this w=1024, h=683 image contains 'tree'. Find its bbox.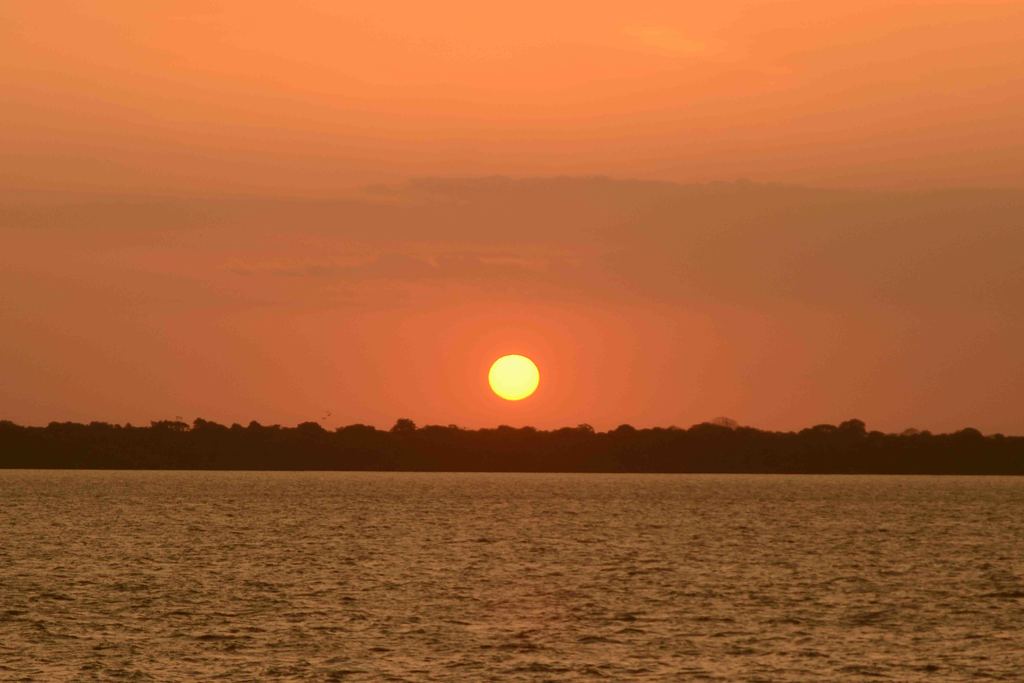
(390,415,426,436).
